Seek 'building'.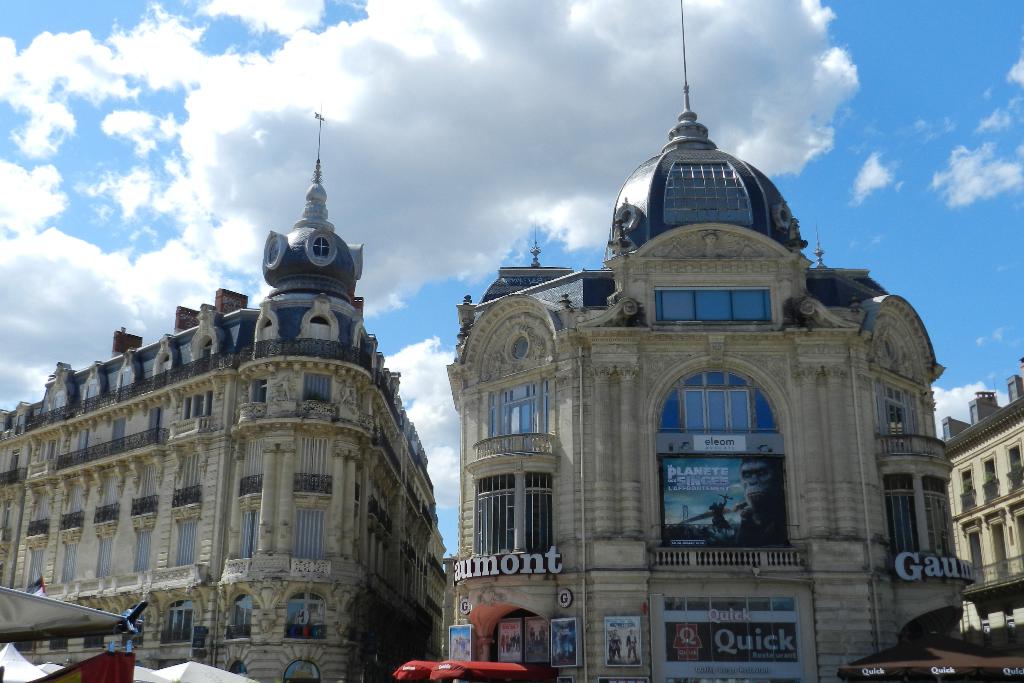
rect(940, 356, 1023, 642).
